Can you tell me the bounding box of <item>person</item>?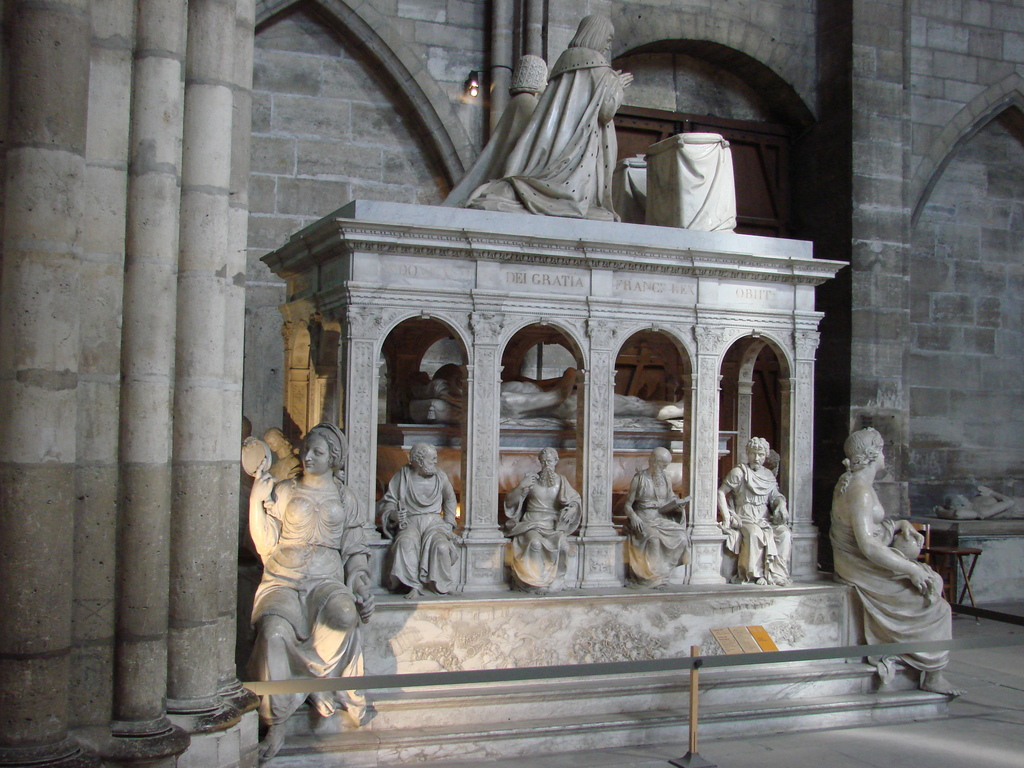
x1=381, y1=442, x2=468, y2=601.
